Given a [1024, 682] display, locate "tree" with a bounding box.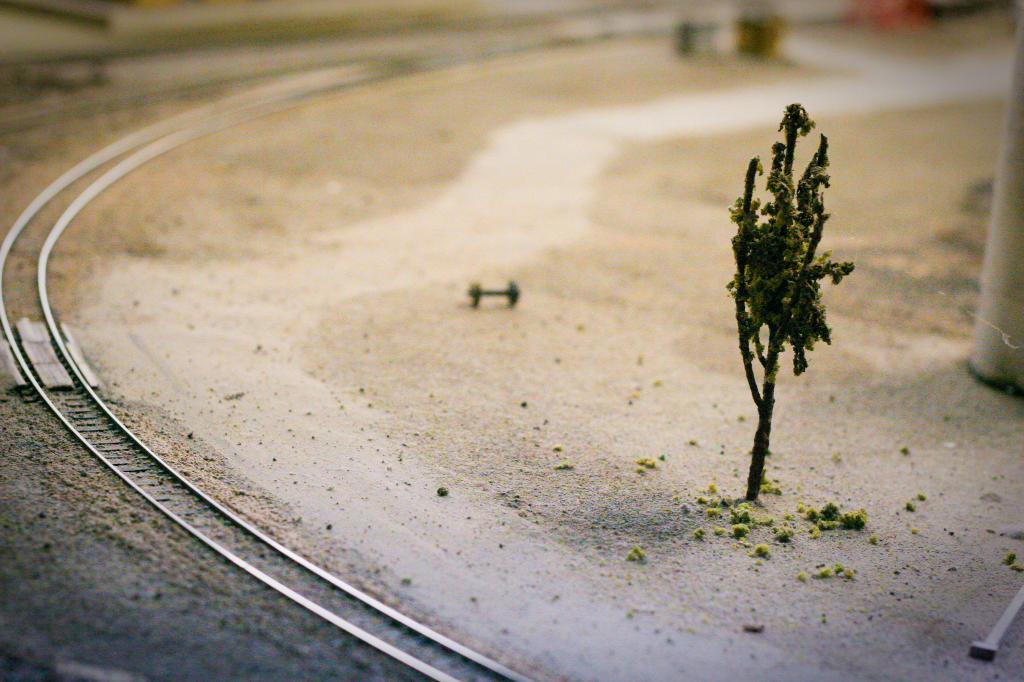
Located: detection(726, 93, 861, 505).
